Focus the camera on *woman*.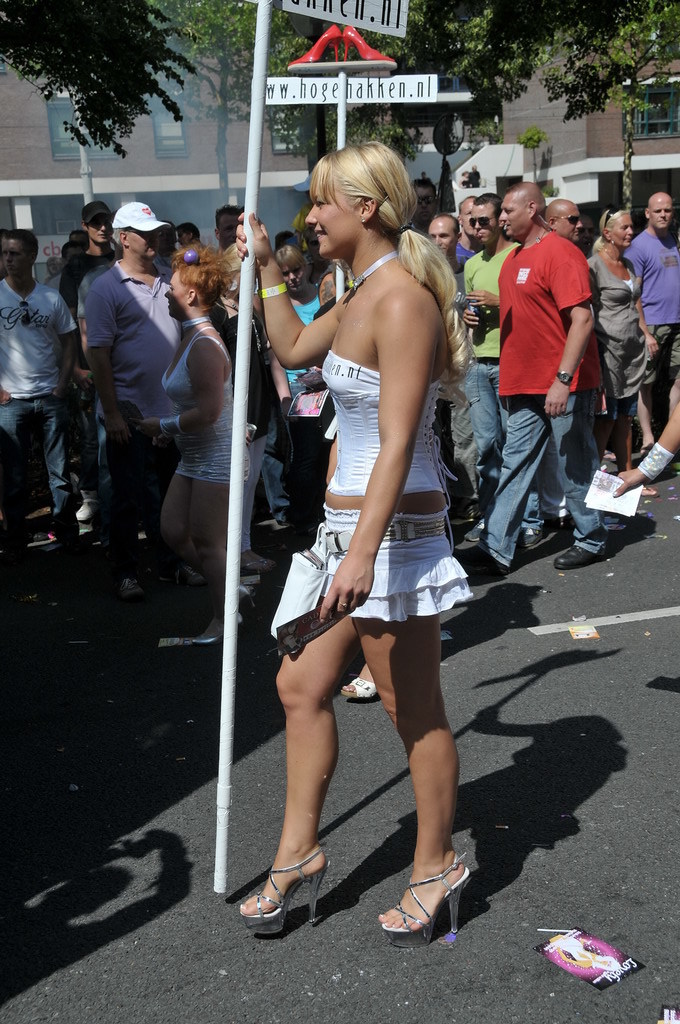
Focus region: 134:258:267:659.
